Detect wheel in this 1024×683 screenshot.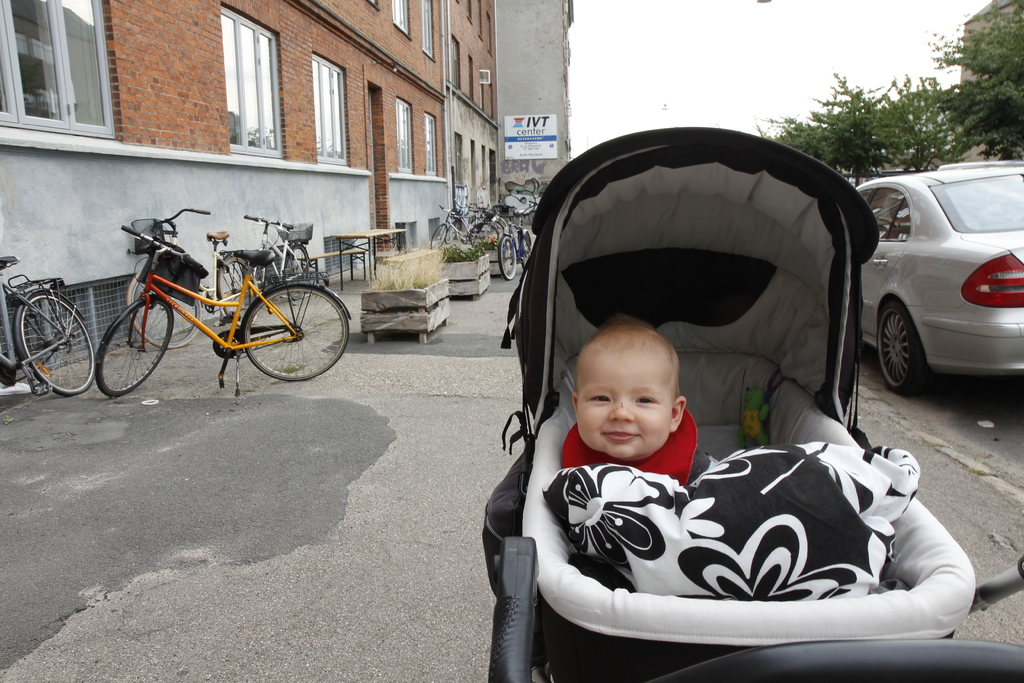
Detection: [x1=19, y1=292, x2=95, y2=397].
